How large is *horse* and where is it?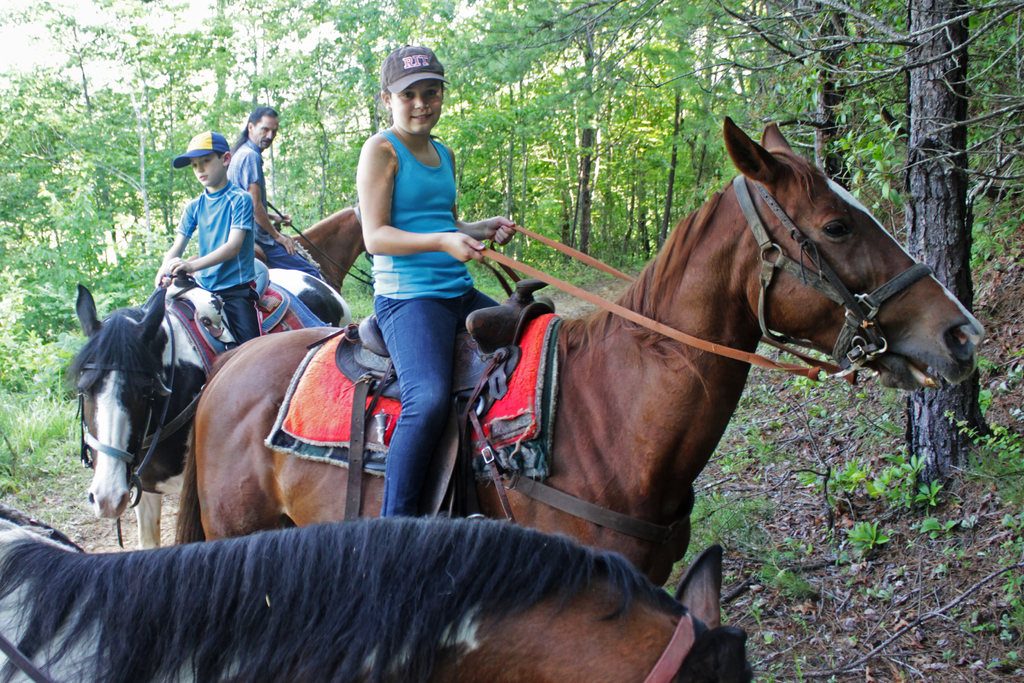
Bounding box: bbox=(63, 279, 351, 552).
